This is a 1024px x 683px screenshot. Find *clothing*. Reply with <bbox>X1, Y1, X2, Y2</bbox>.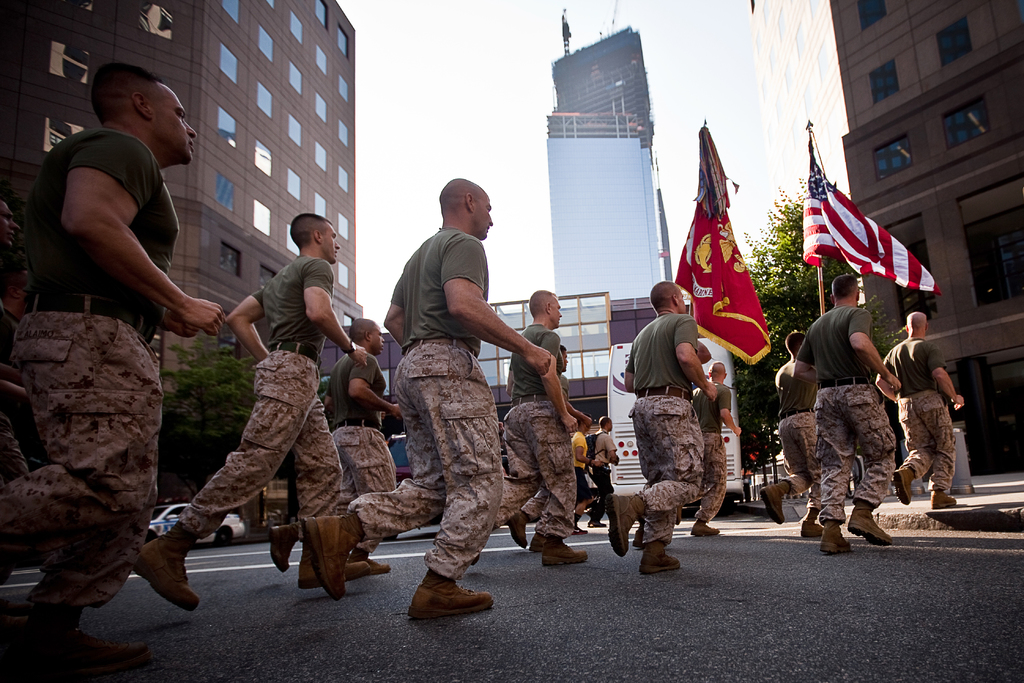
<bbox>335, 345, 428, 561</bbox>.
